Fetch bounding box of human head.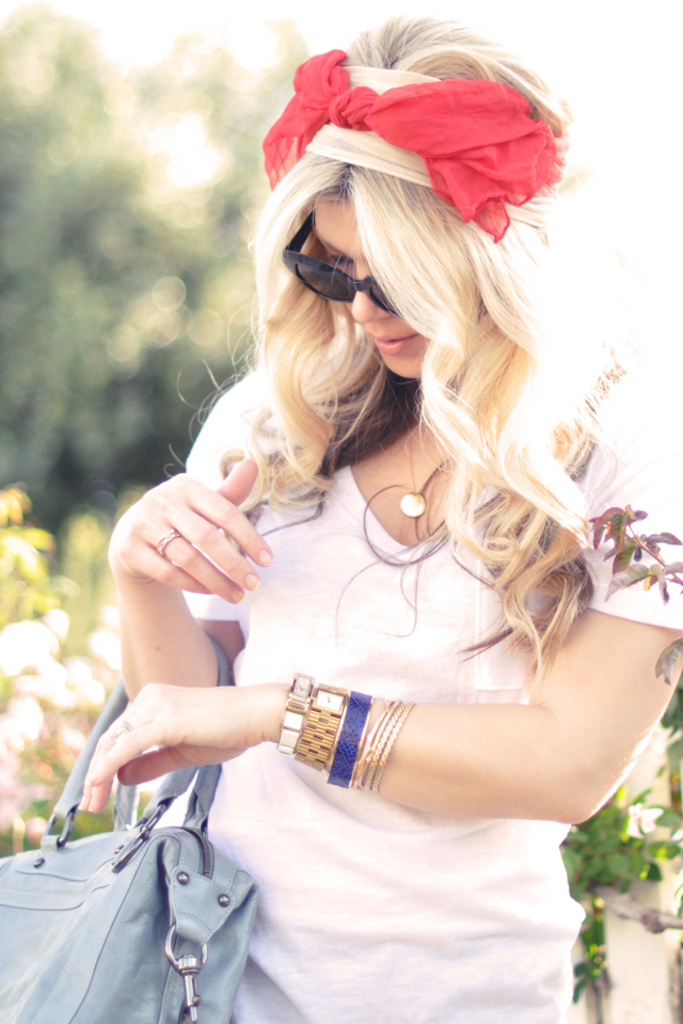
Bbox: {"left": 239, "top": 70, "right": 569, "bottom": 406}.
